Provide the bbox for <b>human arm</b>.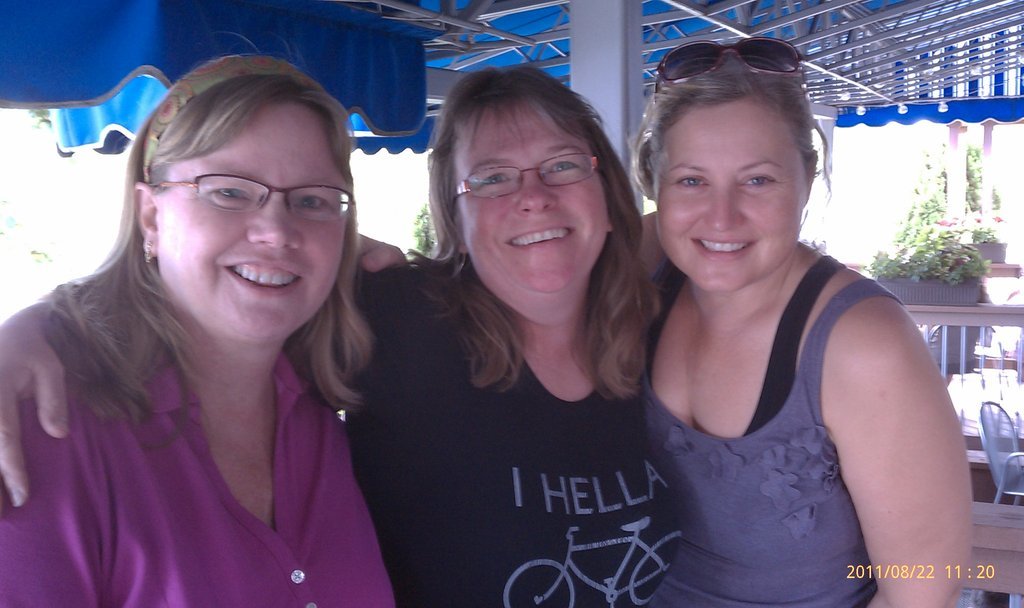
846, 300, 973, 605.
